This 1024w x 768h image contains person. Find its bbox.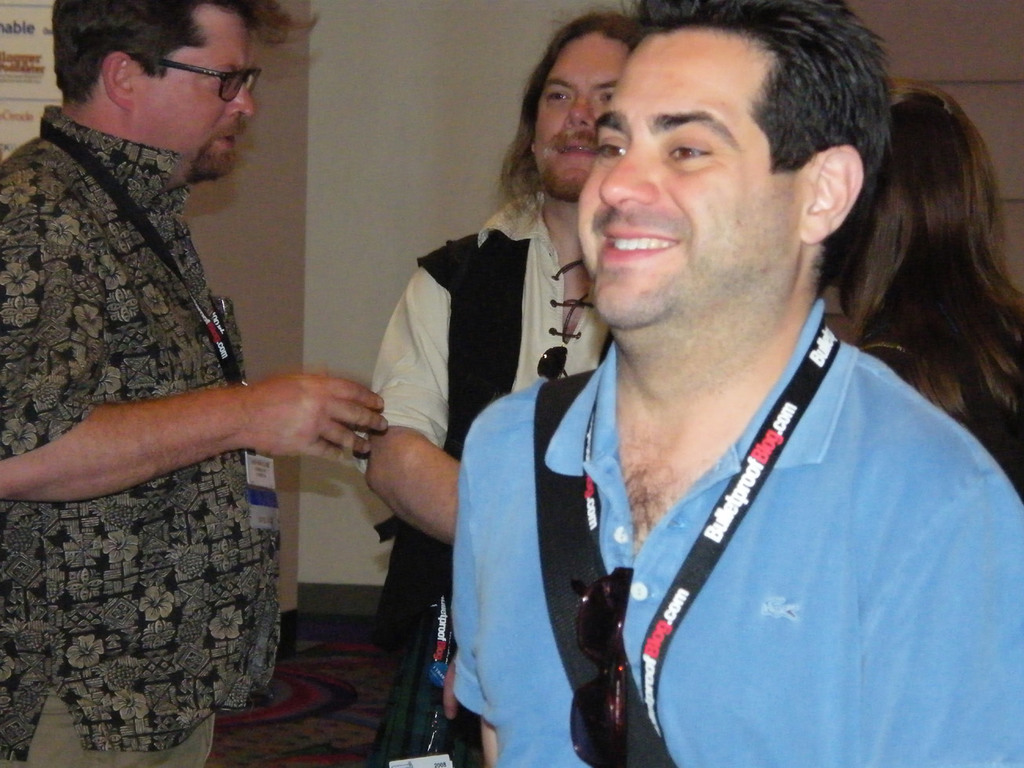
detection(0, 0, 384, 764).
